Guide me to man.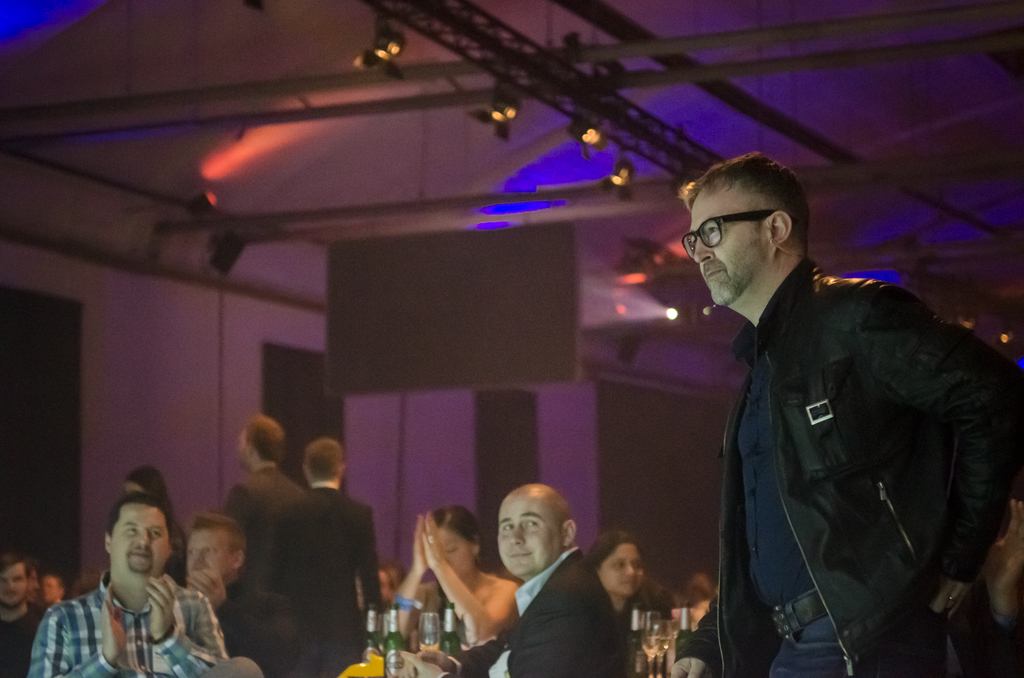
Guidance: 650 154 1023 677.
